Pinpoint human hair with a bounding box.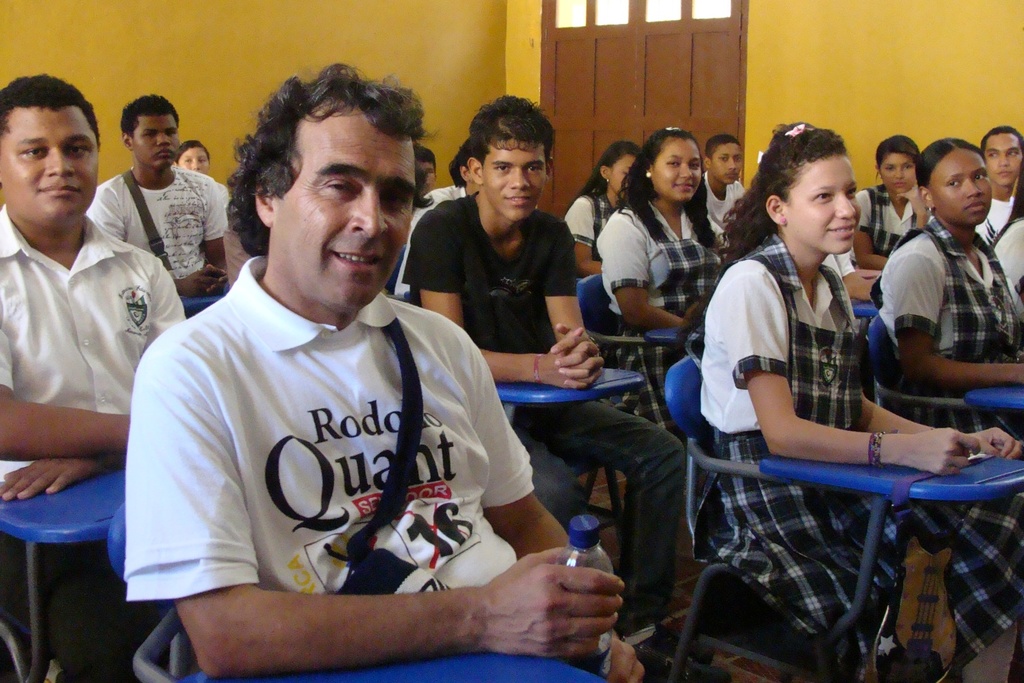
{"left": 0, "top": 63, "right": 100, "bottom": 140}.
